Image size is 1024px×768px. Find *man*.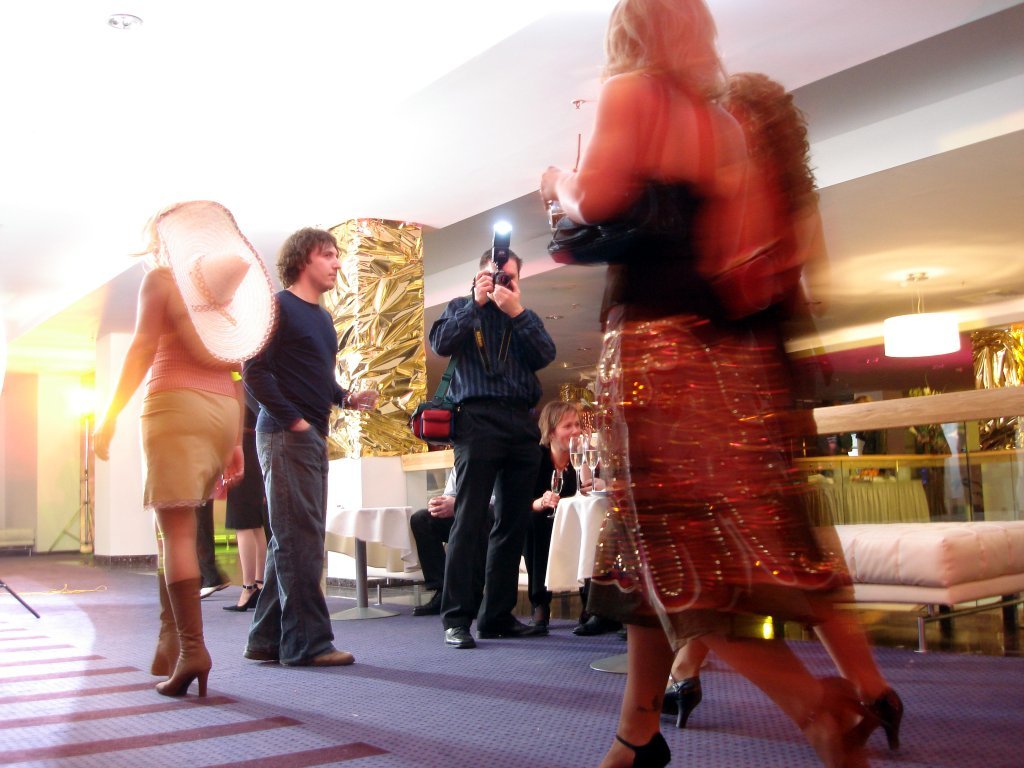
422:240:559:645.
